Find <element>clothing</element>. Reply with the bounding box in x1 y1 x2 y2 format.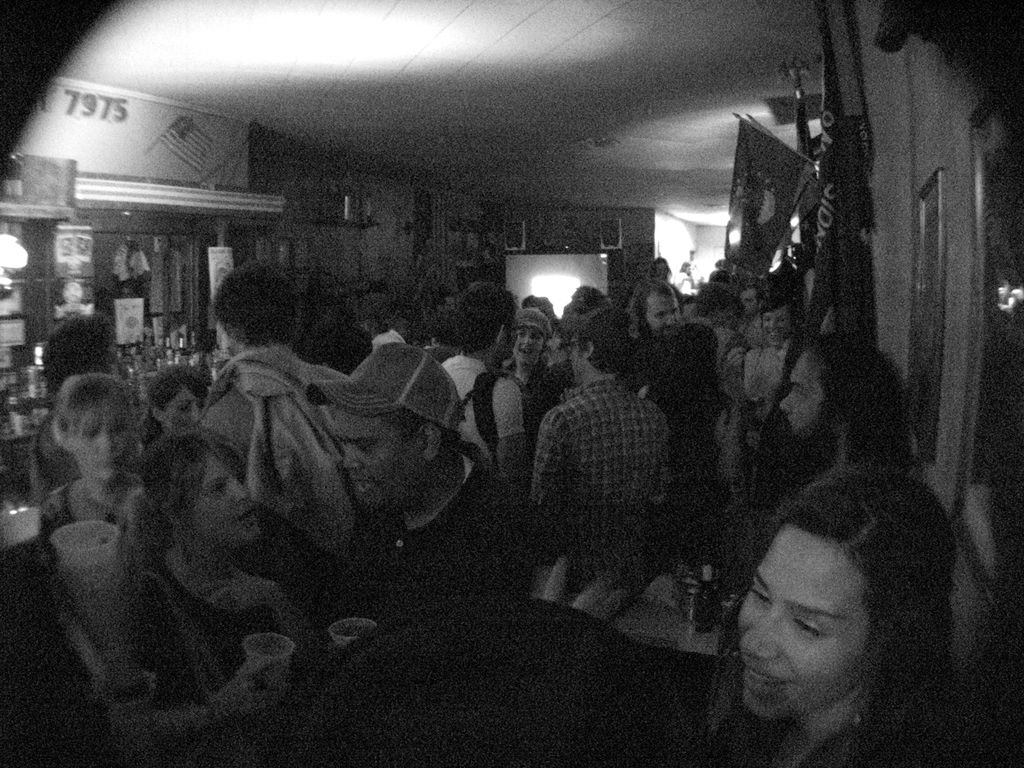
360 445 518 627.
